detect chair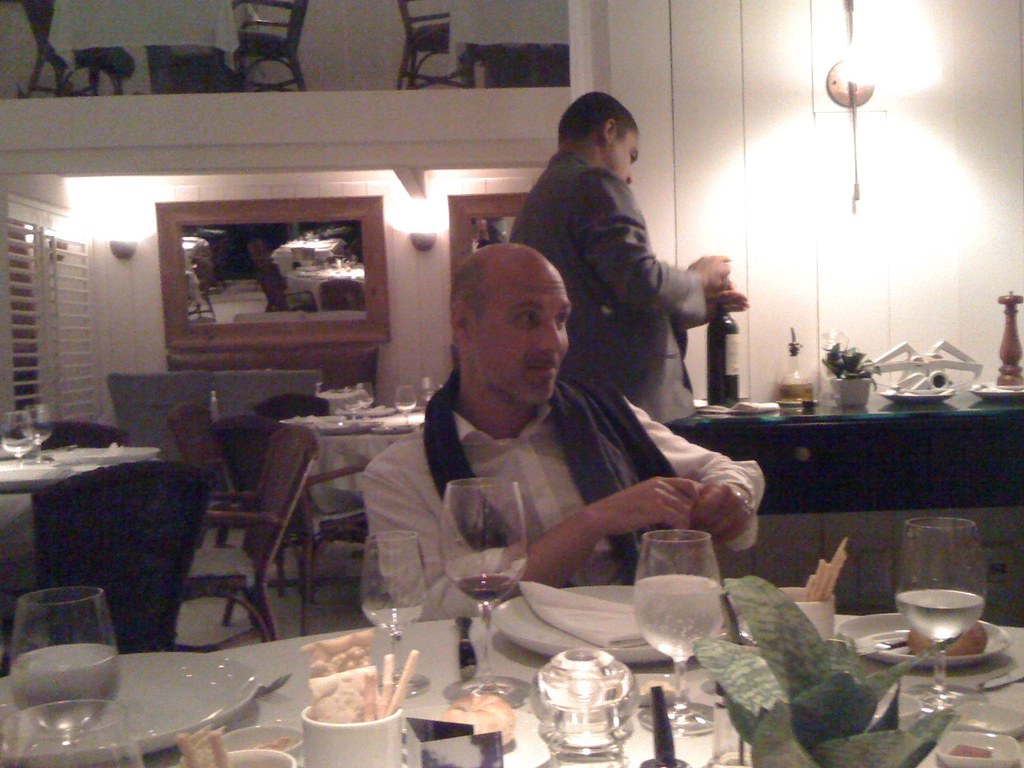
rect(6, 418, 141, 589)
